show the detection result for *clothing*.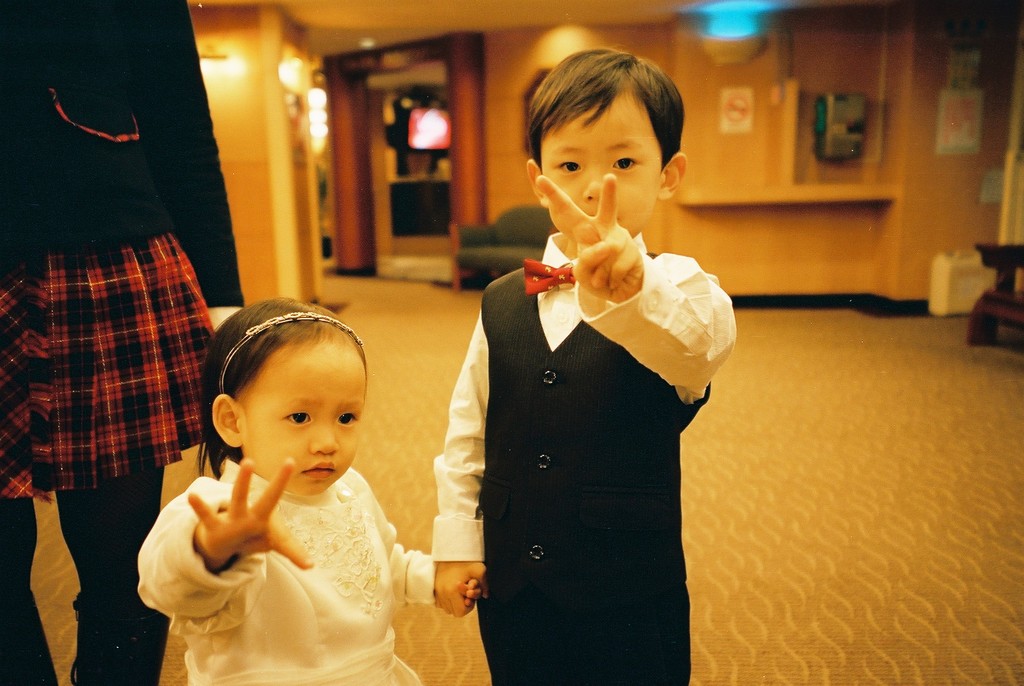
449 177 729 667.
